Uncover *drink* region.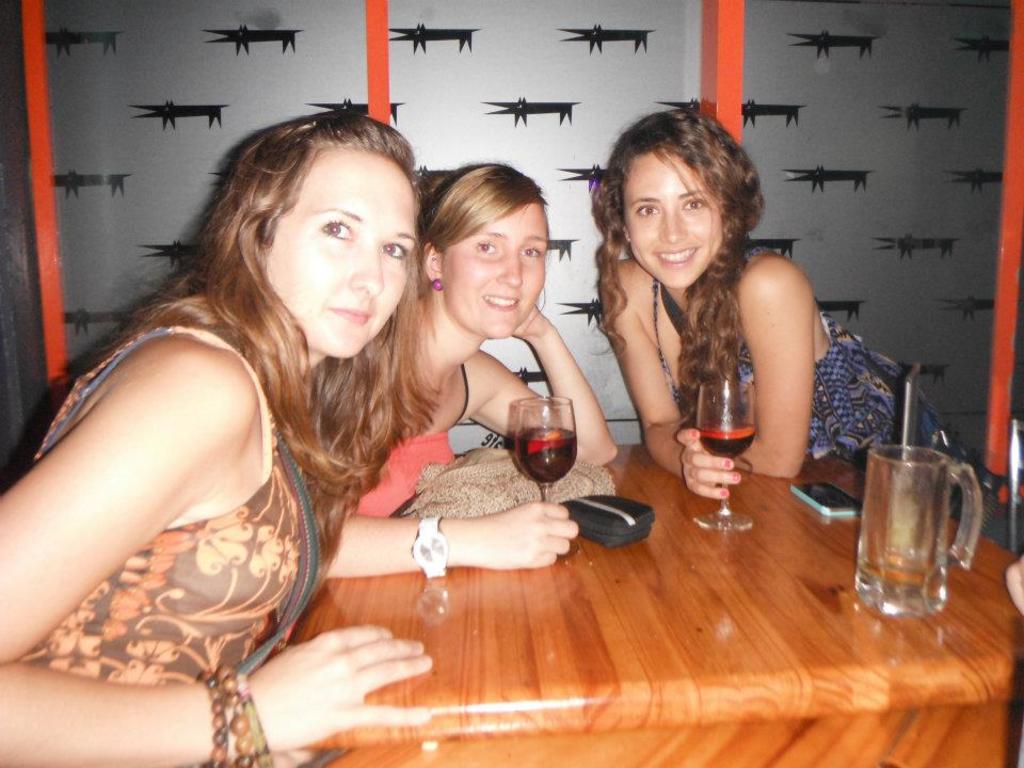
Uncovered: [left=496, top=401, right=586, bottom=500].
